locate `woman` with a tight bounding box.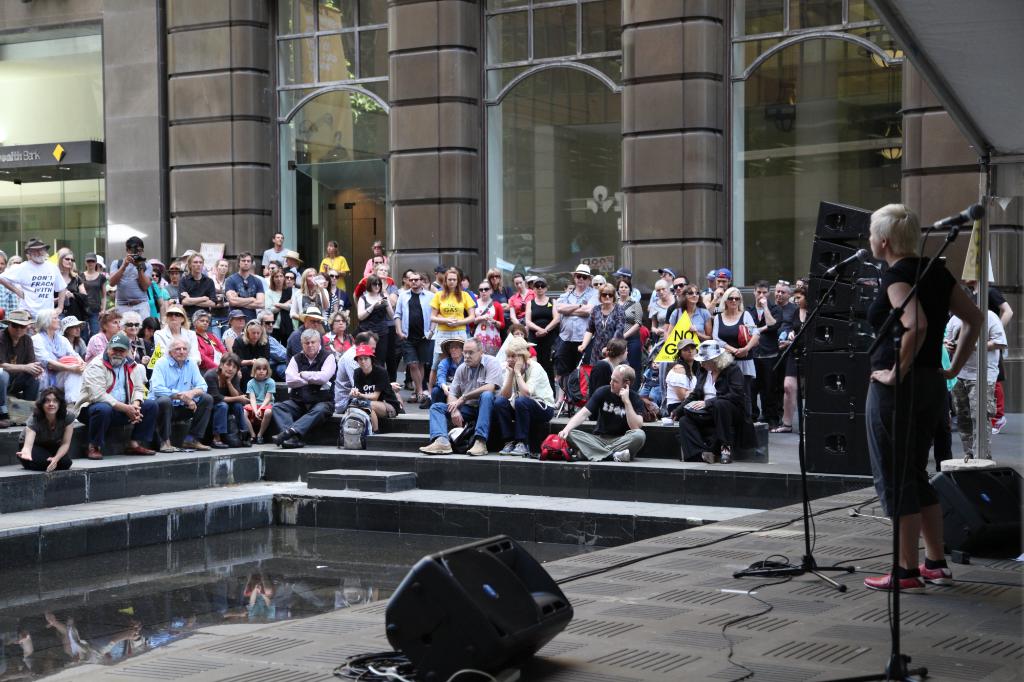
(612,278,643,390).
